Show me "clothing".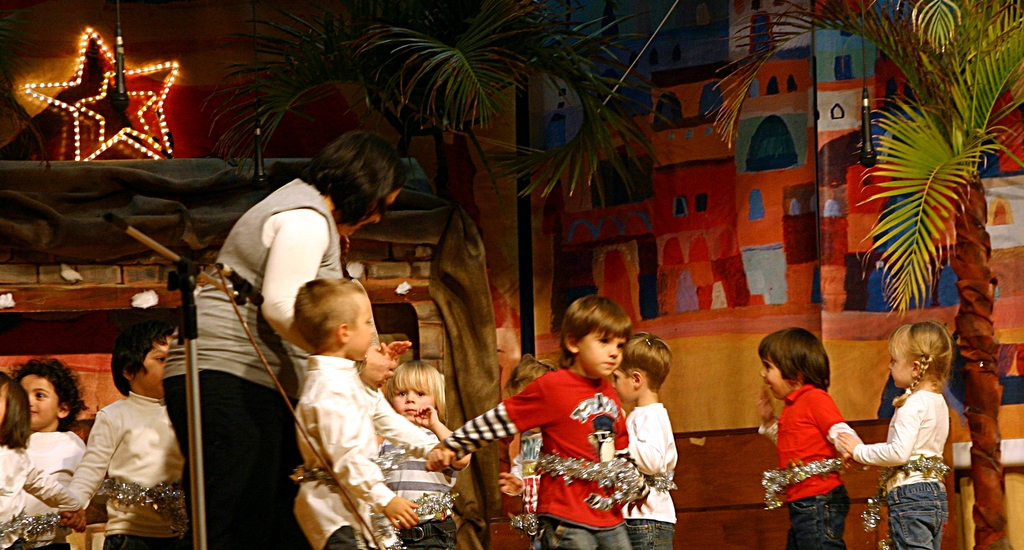
"clothing" is here: 762/380/854/549.
